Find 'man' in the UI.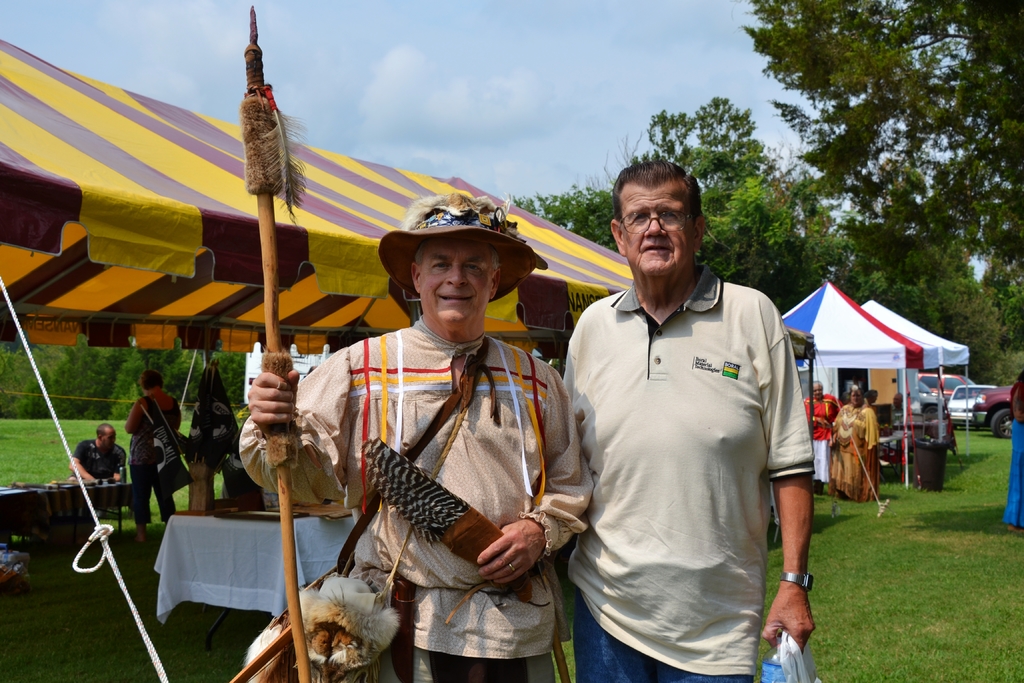
UI element at <box>67,424,127,483</box>.
